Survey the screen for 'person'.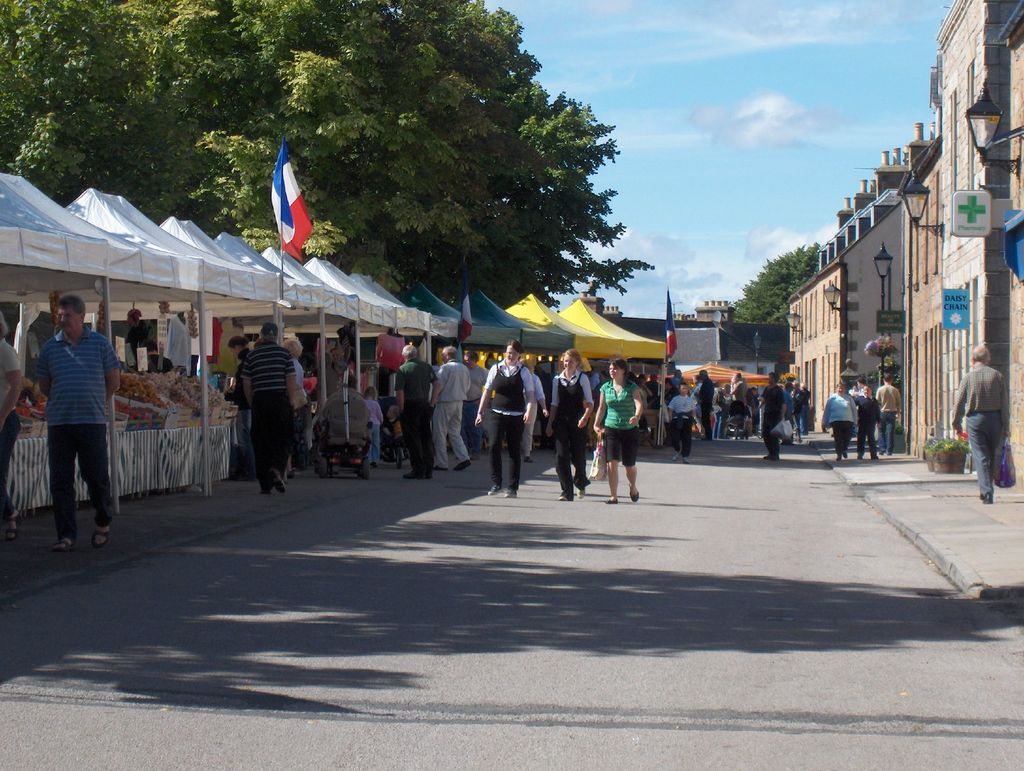
Survey found: box(822, 382, 852, 462).
